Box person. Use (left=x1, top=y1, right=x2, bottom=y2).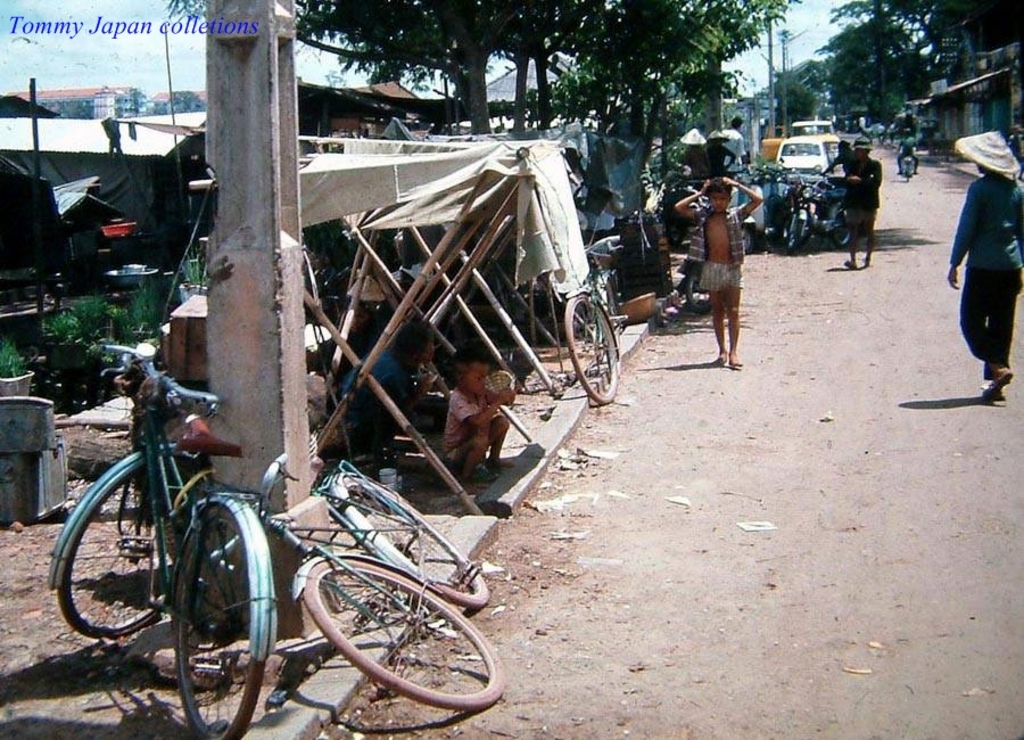
(left=815, top=139, right=851, bottom=172).
